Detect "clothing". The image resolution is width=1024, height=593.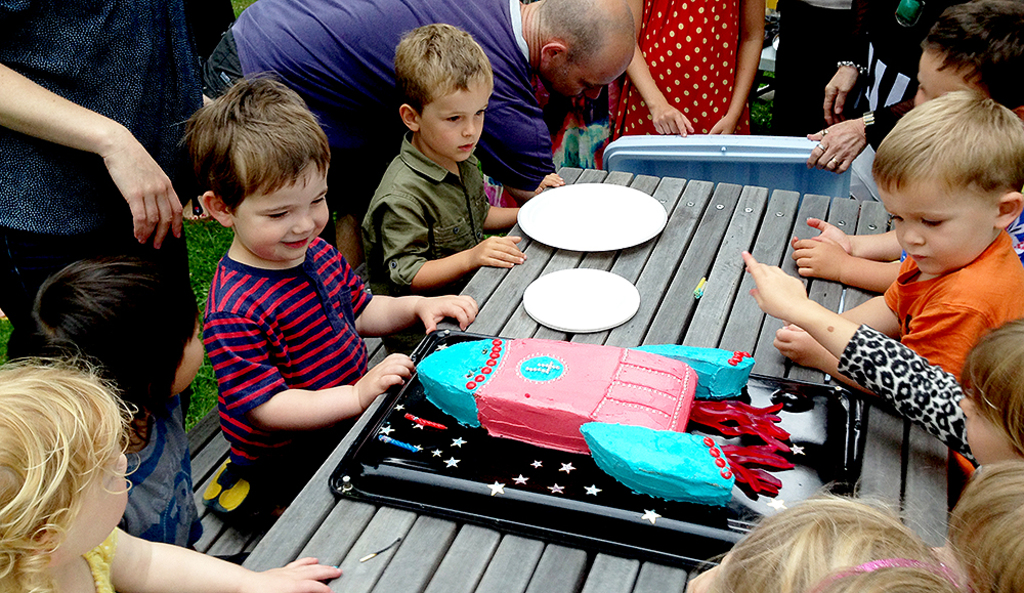
x1=852 y1=0 x2=959 y2=149.
